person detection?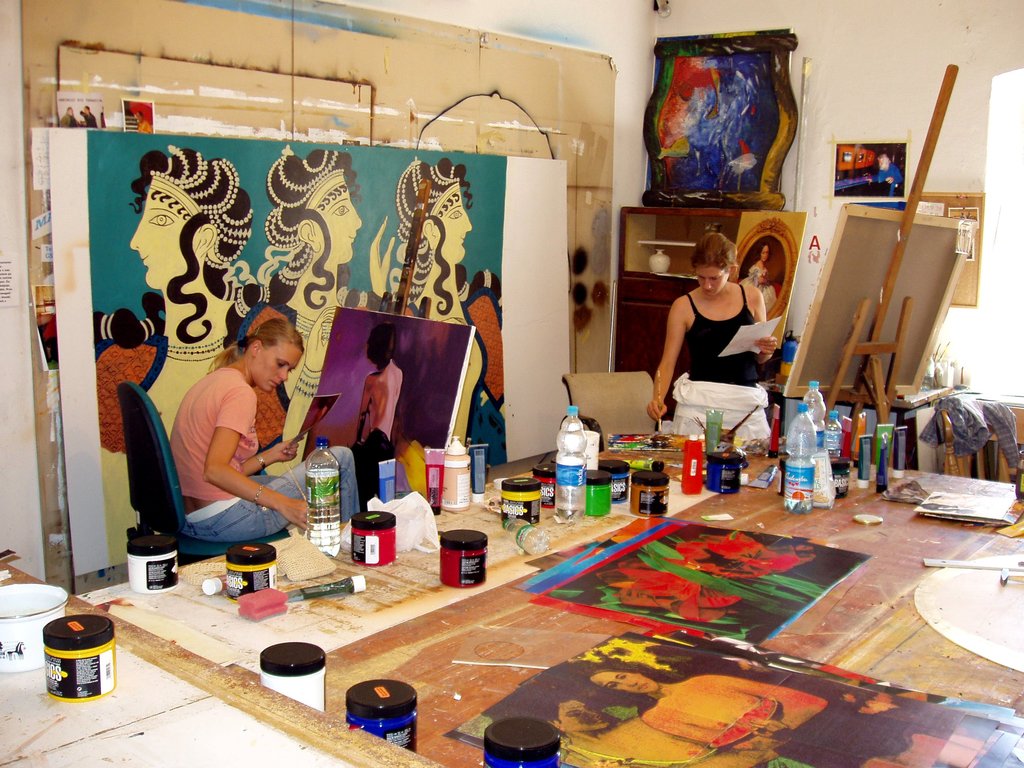
<region>865, 152, 902, 196</region>
